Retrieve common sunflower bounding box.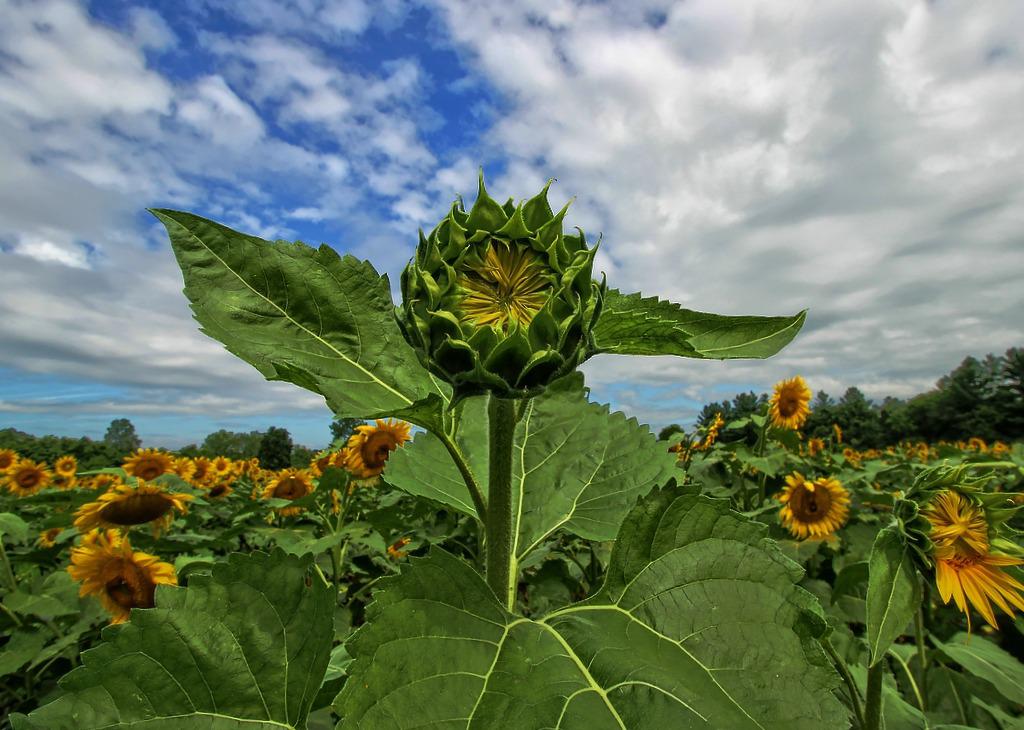
Bounding box: x1=75 y1=531 x2=153 y2=627.
